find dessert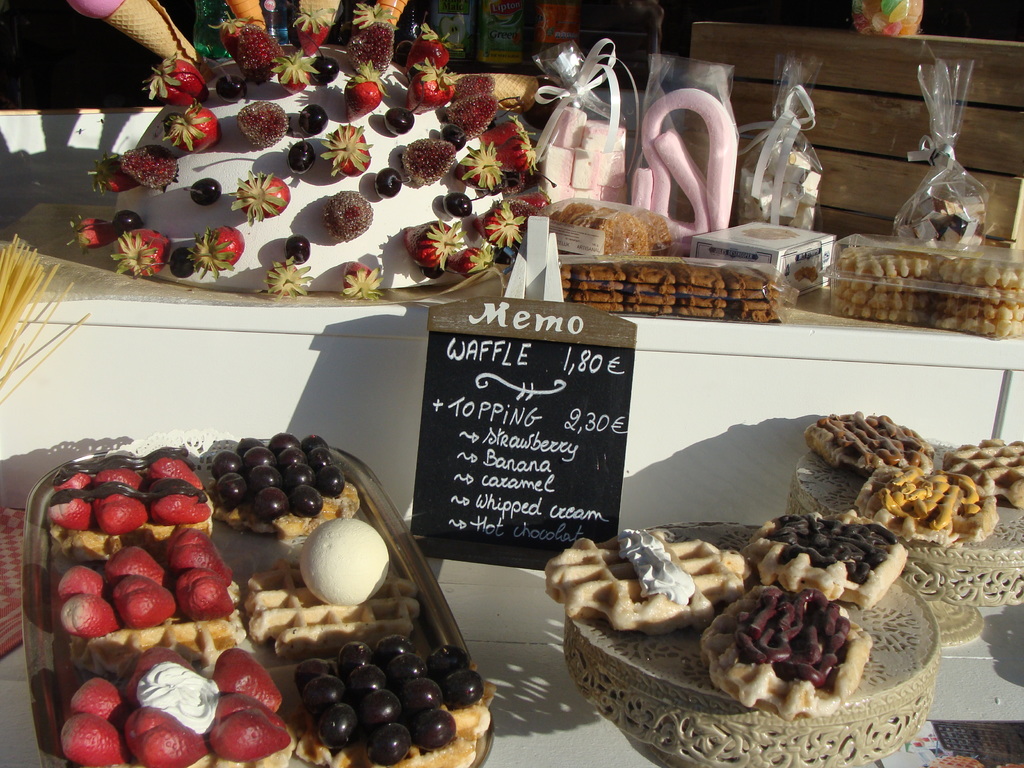
BBox(167, 524, 222, 577)
